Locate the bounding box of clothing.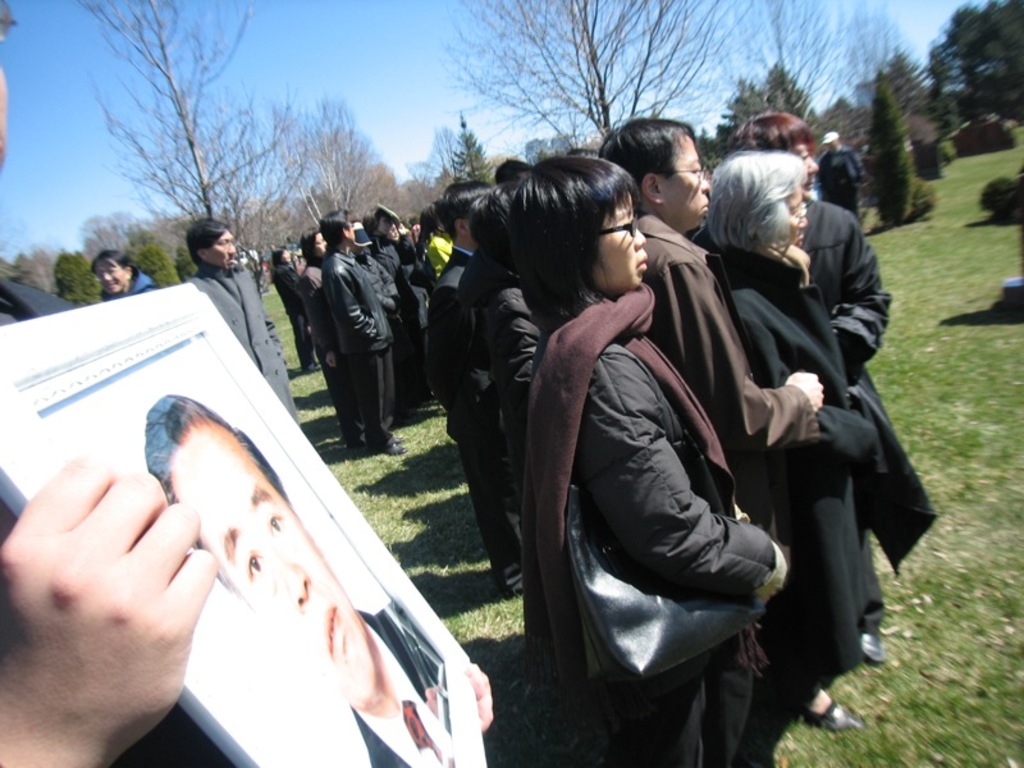
Bounding box: [0, 259, 79, 332].
